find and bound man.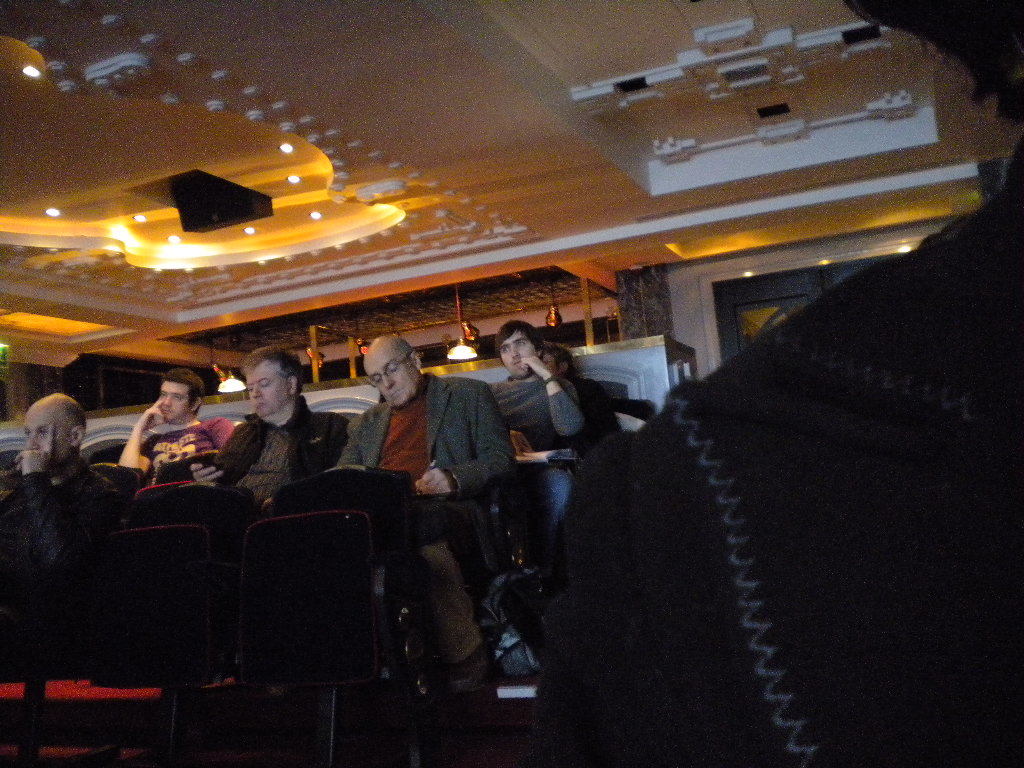
Bound: l=113, t=368, r=235, b=502.
